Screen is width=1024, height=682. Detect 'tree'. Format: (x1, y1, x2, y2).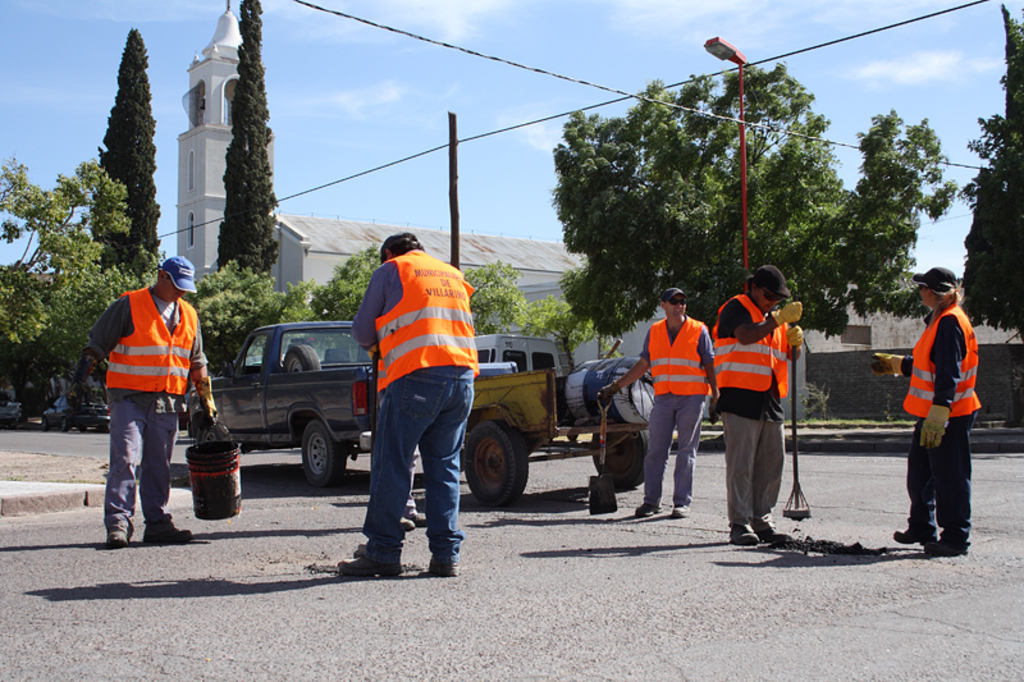
(548, 64, 956, 333).
